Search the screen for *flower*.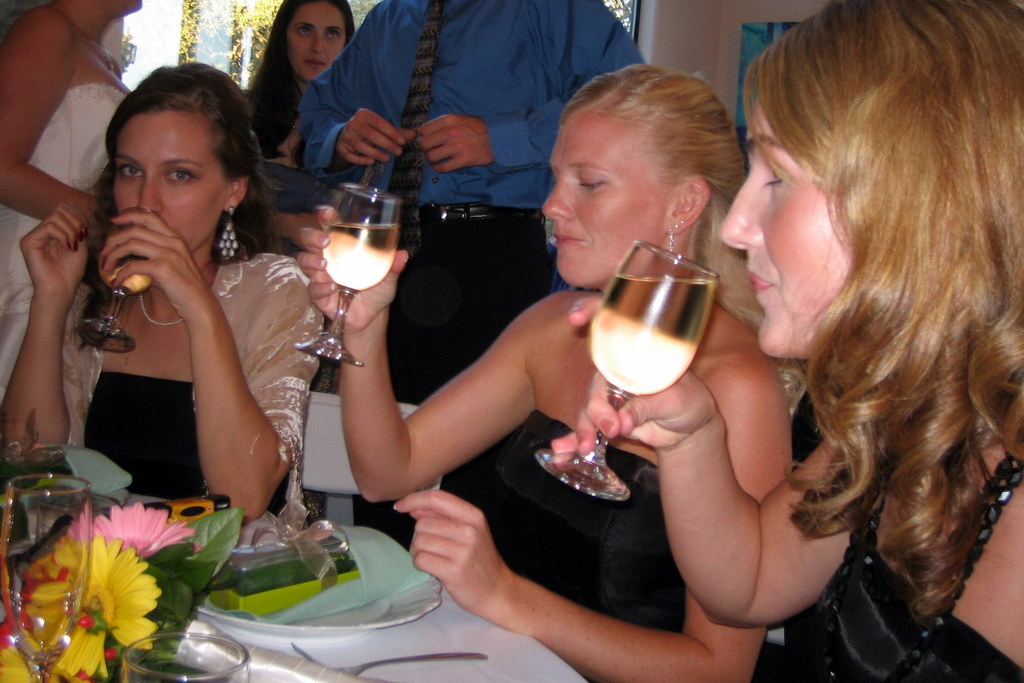
Found at pyautogui.locateOnScreen(42, 543, 164, 655).
